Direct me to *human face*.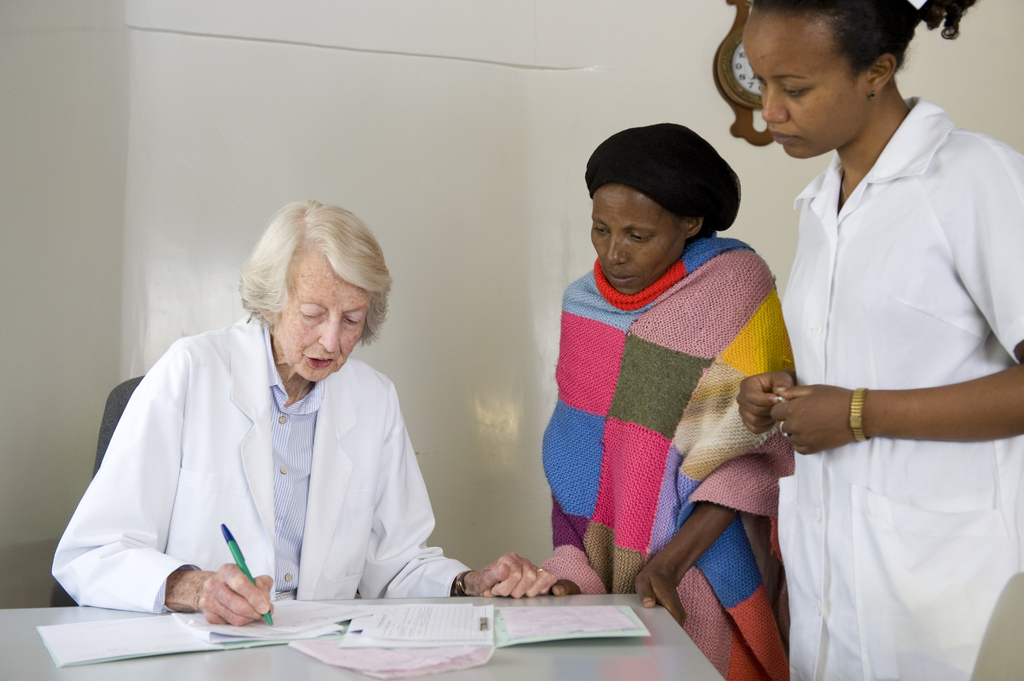
Direction: pyautogui.locateOnScreen(589, 175, 688, 300).
